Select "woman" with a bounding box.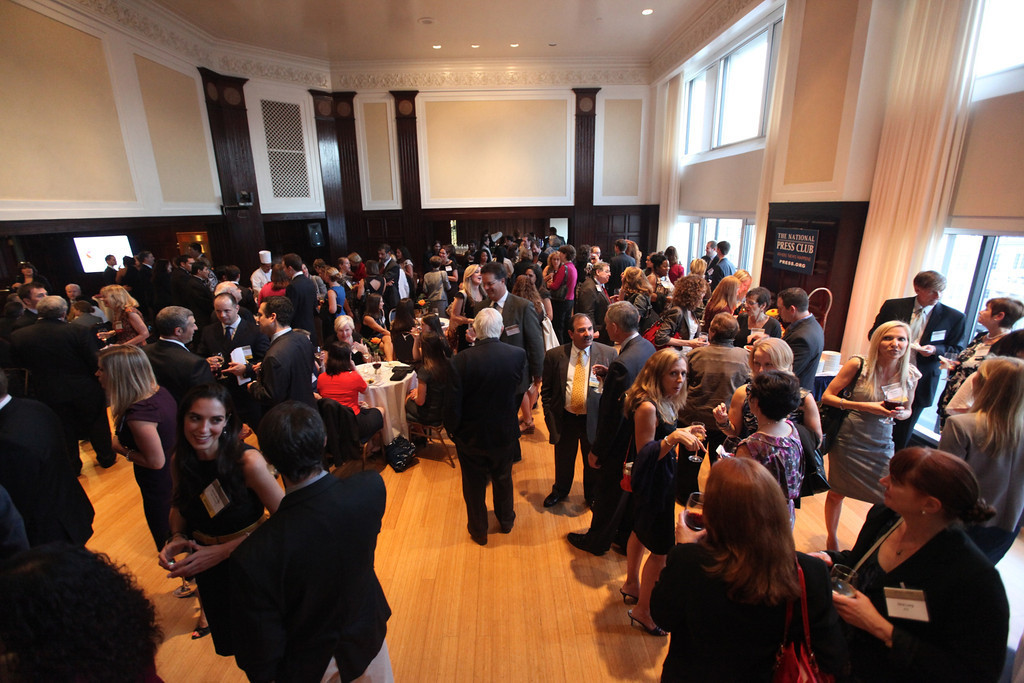
bbox=(335, 316, 369, 364).
